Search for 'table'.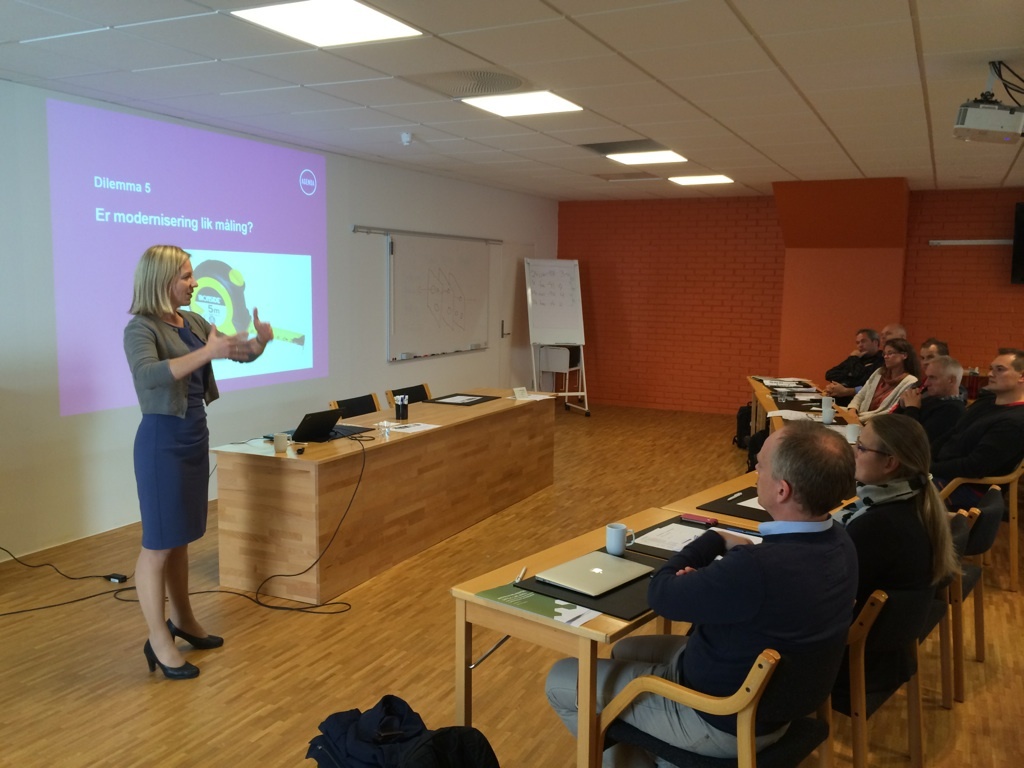
Found at box=[210, 388, 558, 605].
